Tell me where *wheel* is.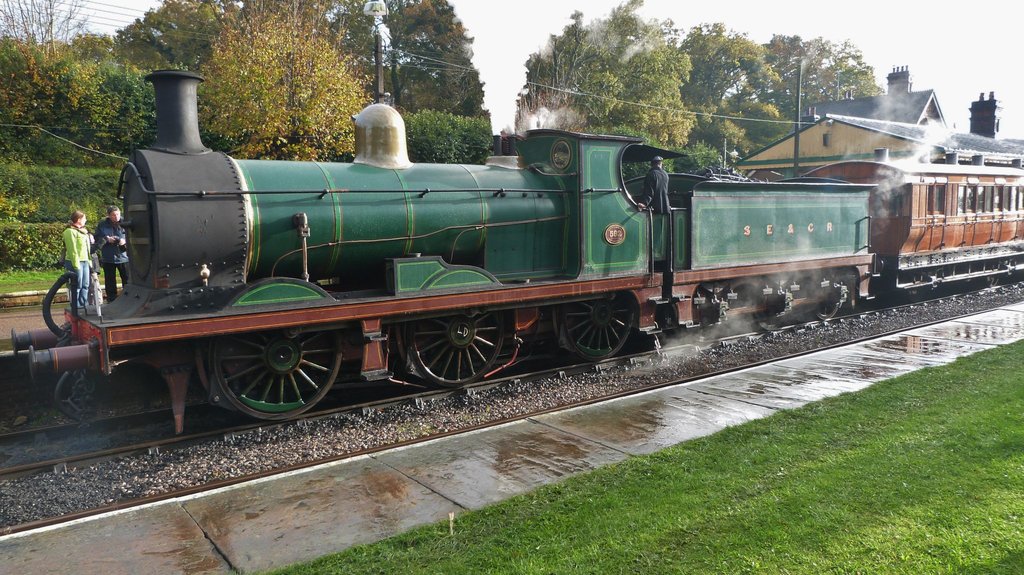
*wheel* is at (756,316,785,330).
